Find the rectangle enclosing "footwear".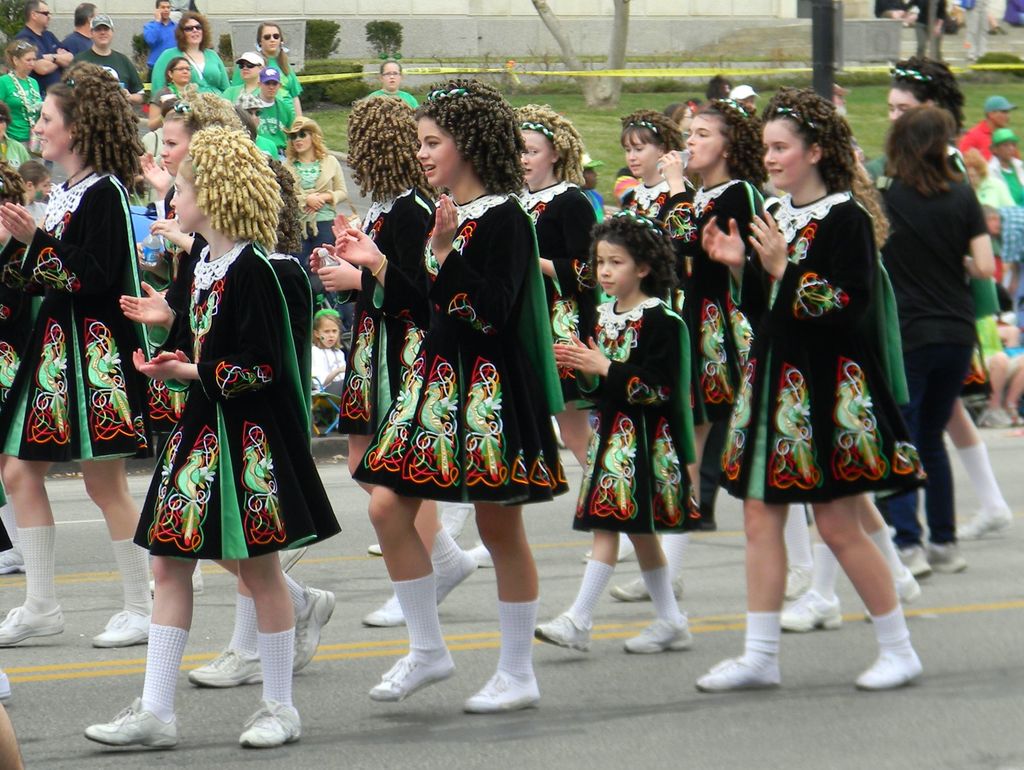
187/645/264/689.
